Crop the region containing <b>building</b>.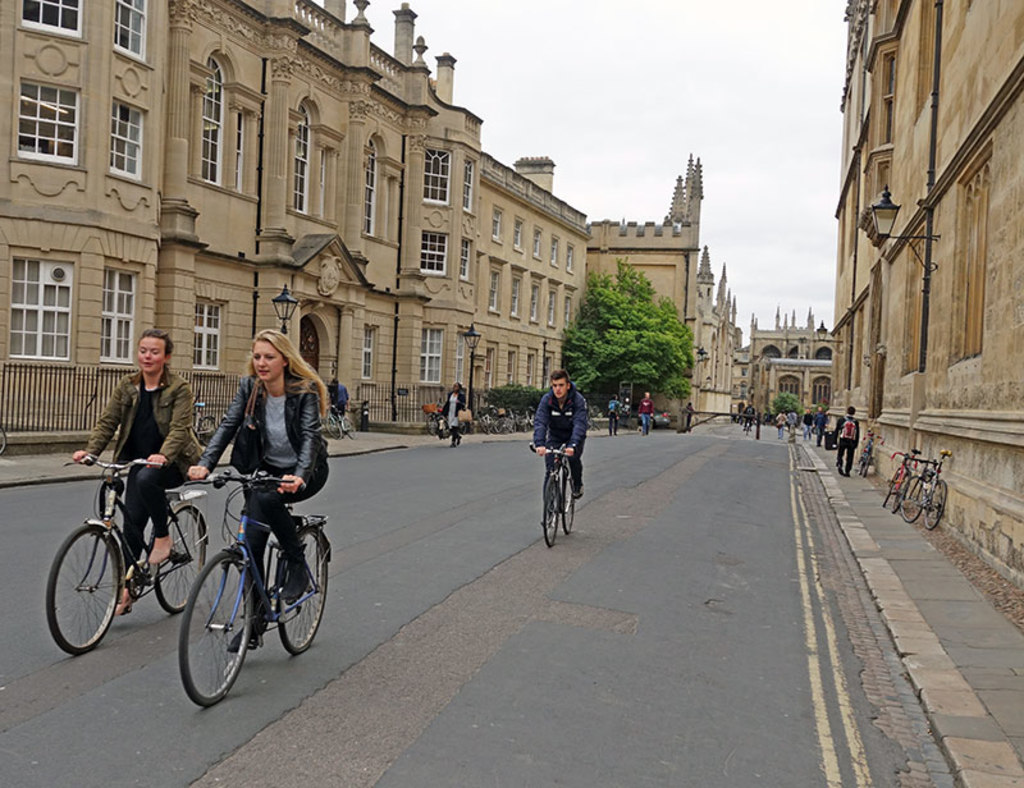
Crop region: x1=823 y1=0 x2=1023 y2=588.
